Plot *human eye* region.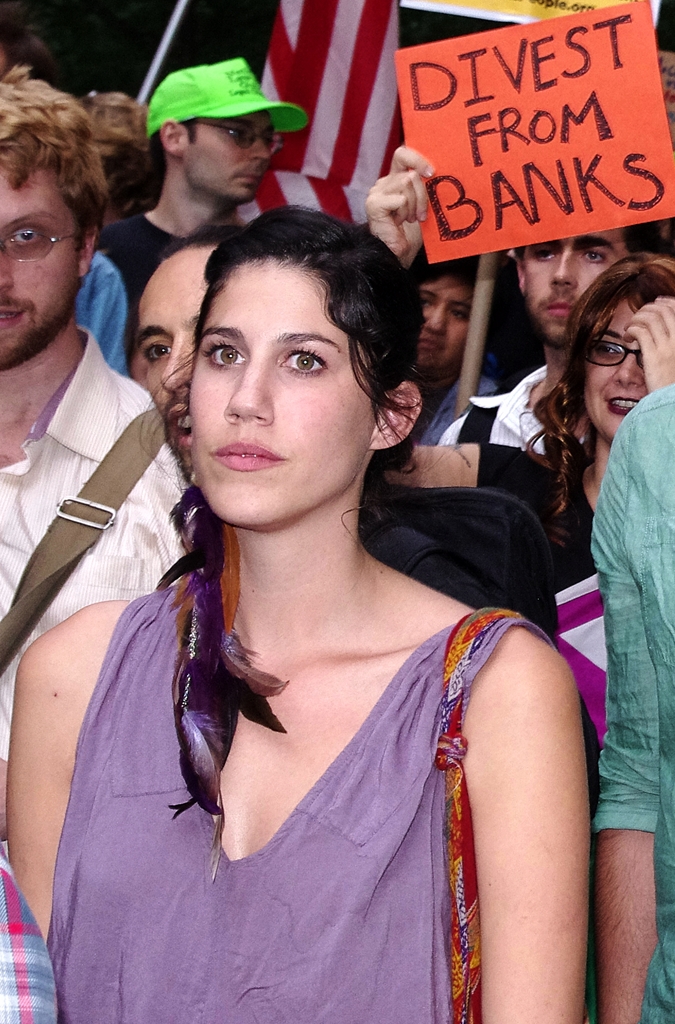
Plotted at (x1=271, y1=340, x2=336, y2=374).
